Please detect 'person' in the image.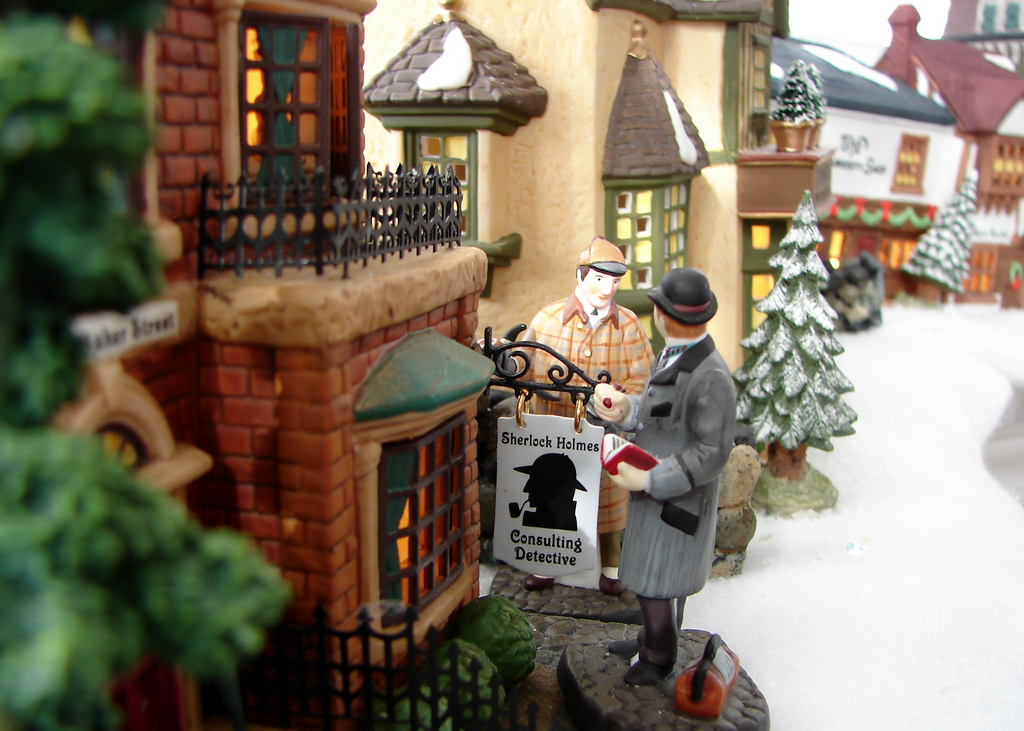
bbox=(504, 231, 659, 579).
